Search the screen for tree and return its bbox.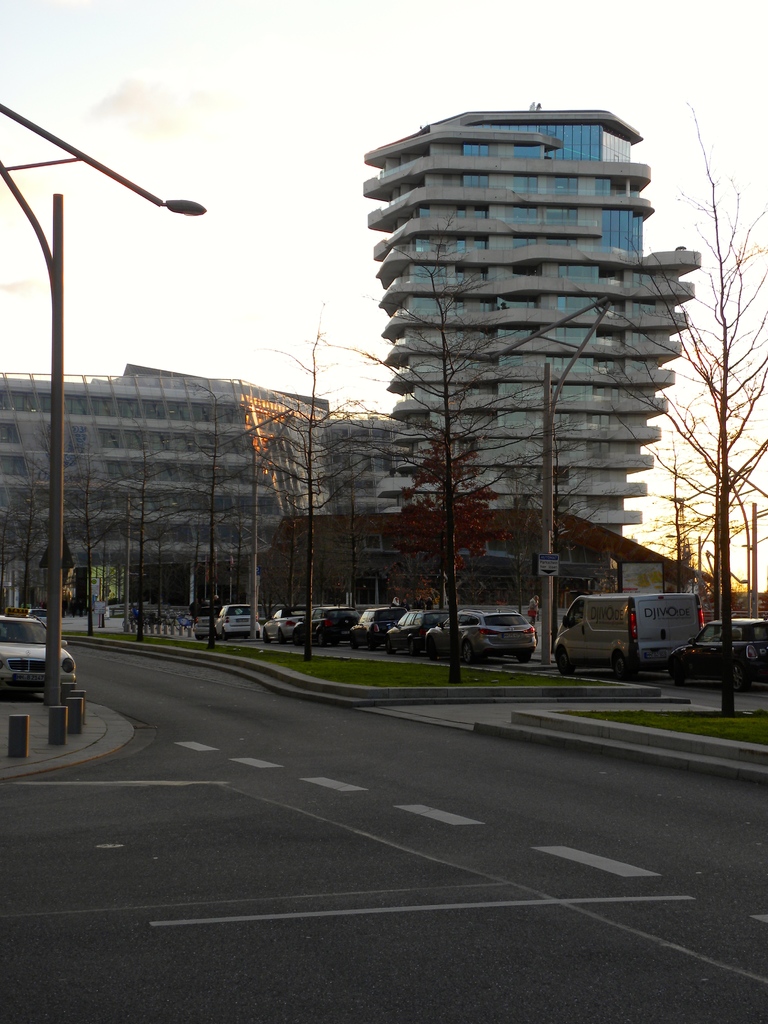
Found: x1=255 y1=305 x2=377 y2=659.
